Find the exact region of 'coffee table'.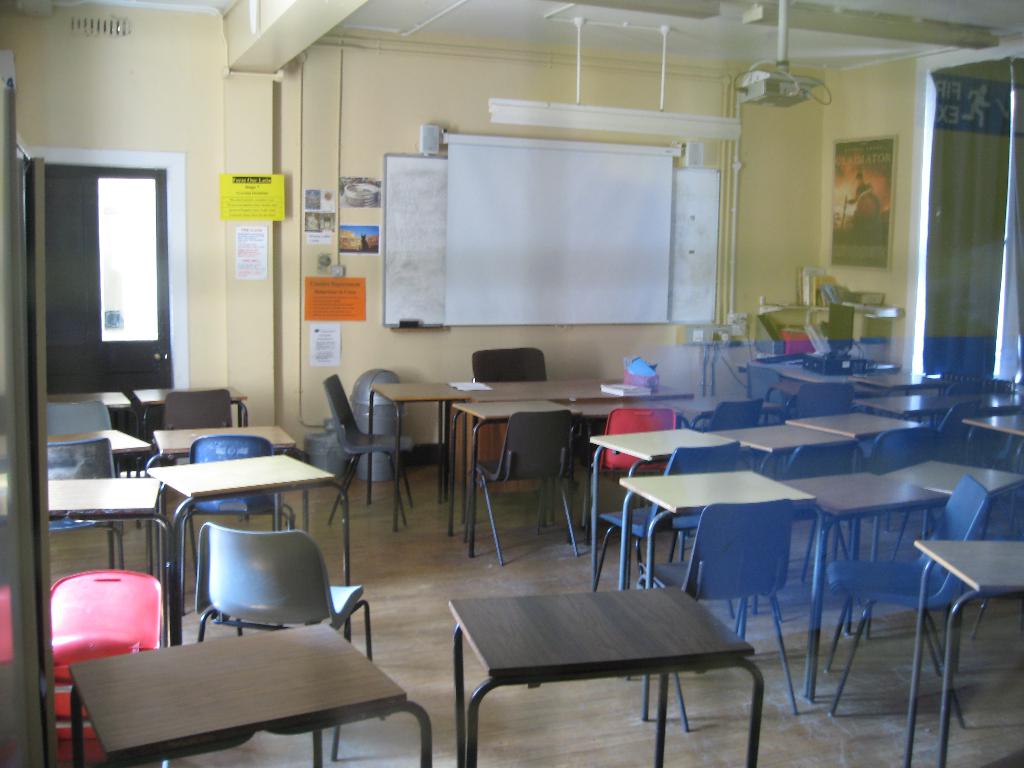
Exact region: rect(614, 464, 819, 595).
